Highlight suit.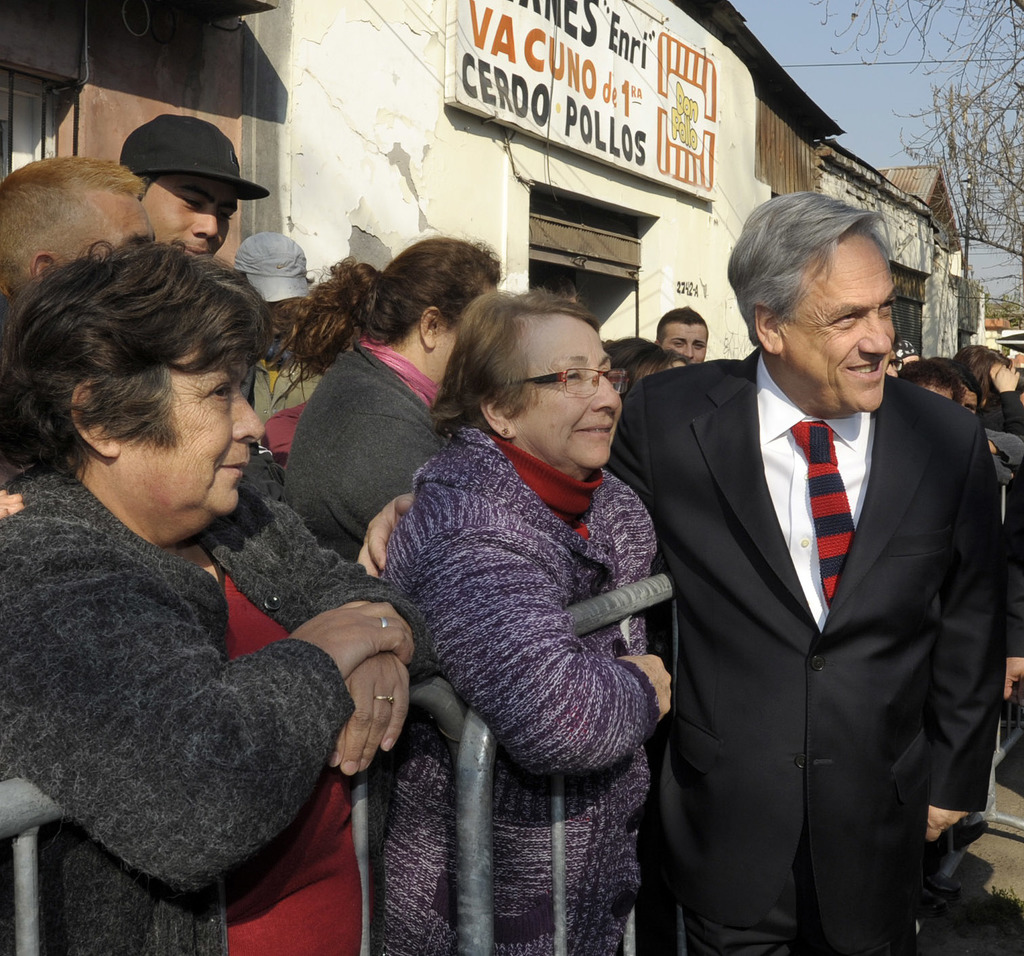
Highlighted region: 607/339/1010/955.
